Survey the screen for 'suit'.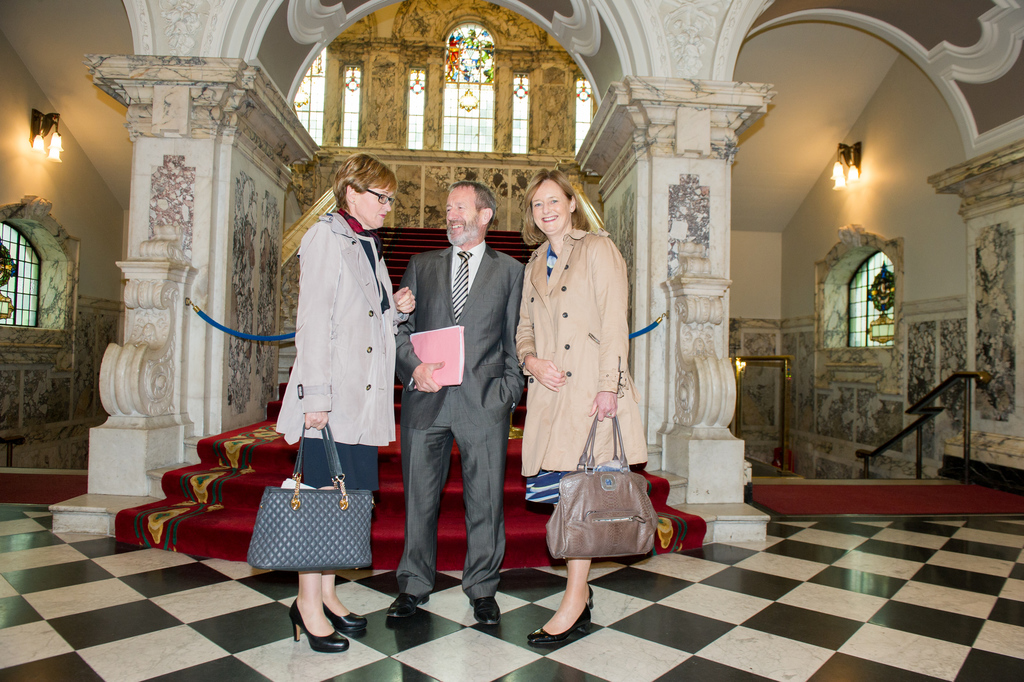
Survey found: (x1=400, y1=242, x2=528, y2=598).
